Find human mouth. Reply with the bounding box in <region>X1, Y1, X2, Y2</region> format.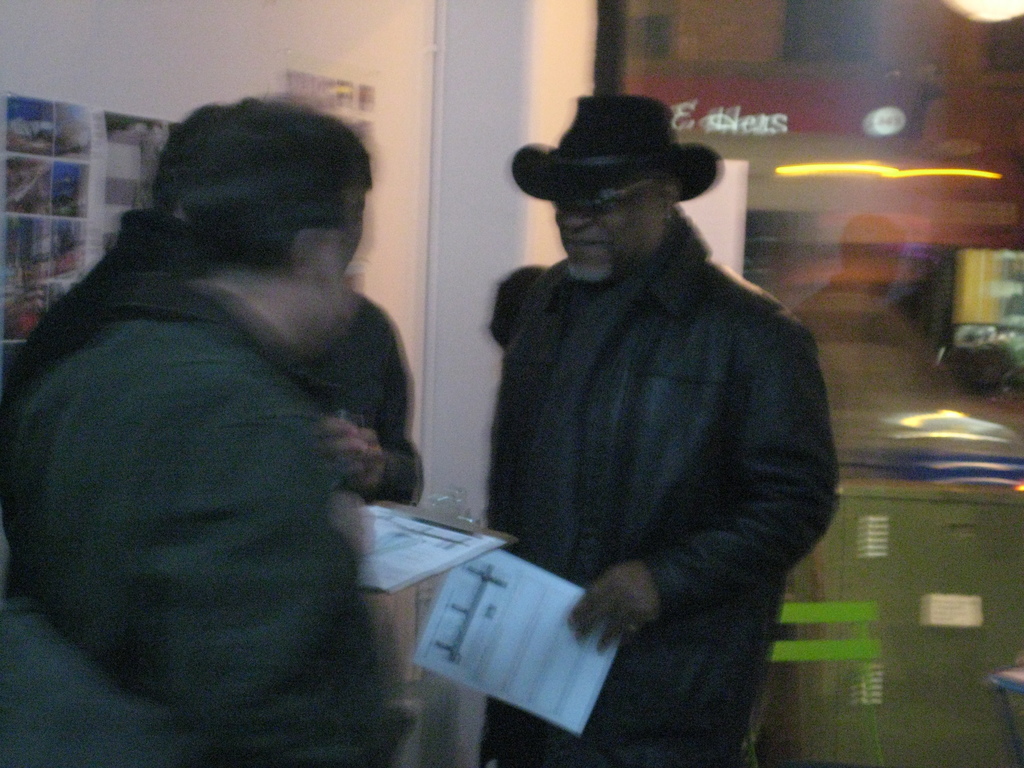
<region>563, 237, 607, 250</region>.
